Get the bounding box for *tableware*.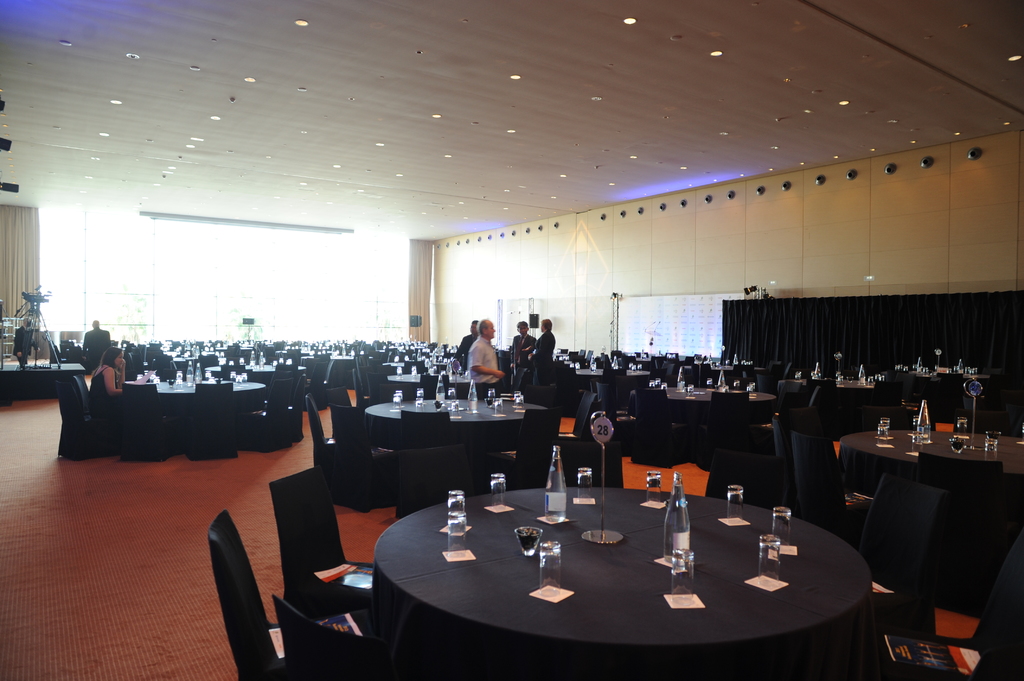
<region>875, 424, 891, 447</region>.
